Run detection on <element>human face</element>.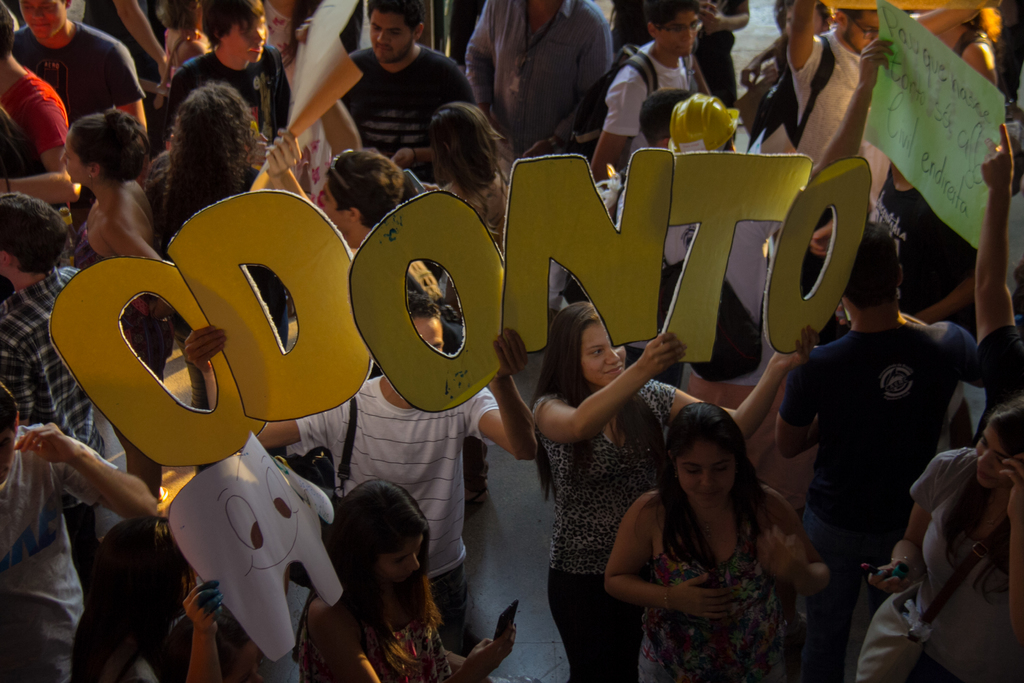
Result: locate(375, 536, 420, 581).
